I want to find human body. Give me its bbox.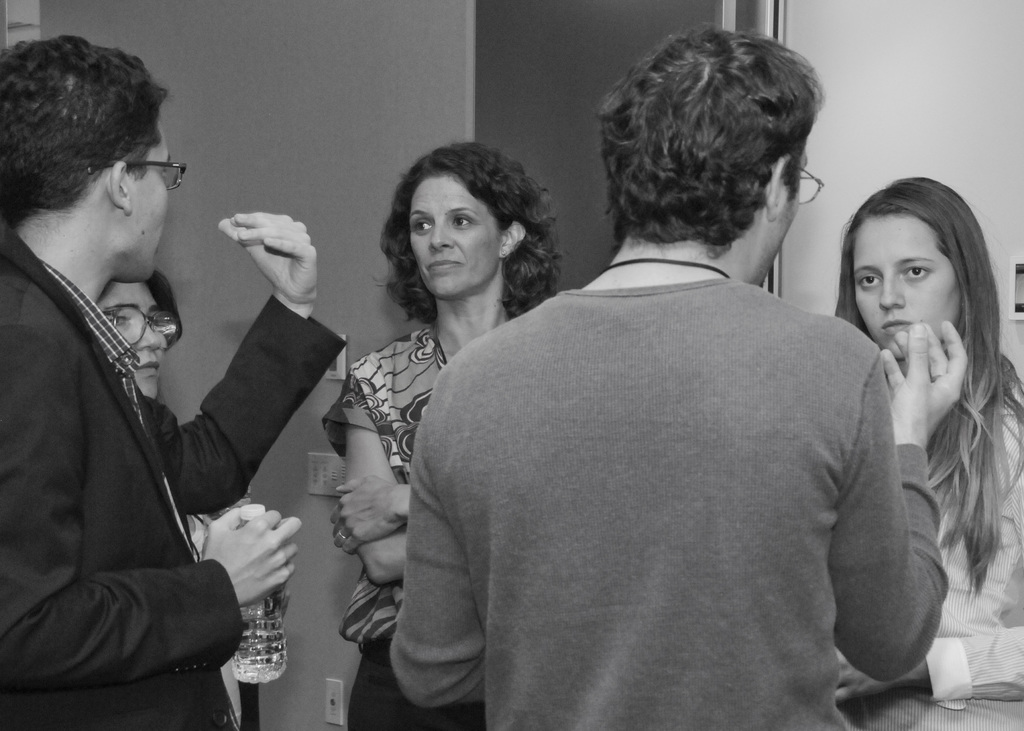
rect(834, 179, 1020, 725).
